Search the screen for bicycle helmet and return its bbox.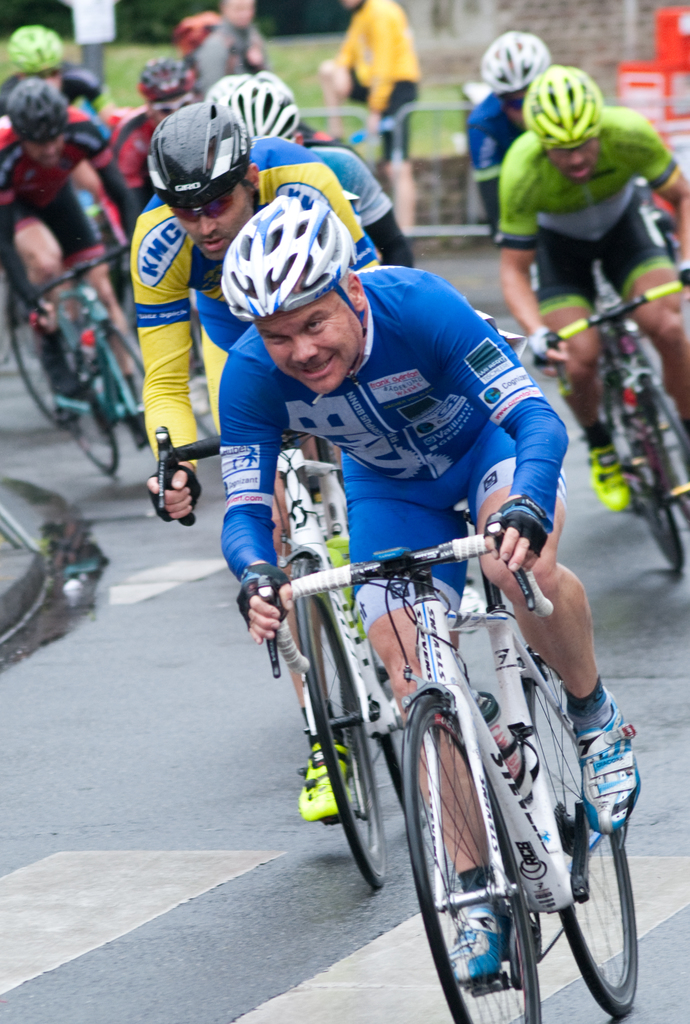
Found: crop(481, 33, 547, 99).
